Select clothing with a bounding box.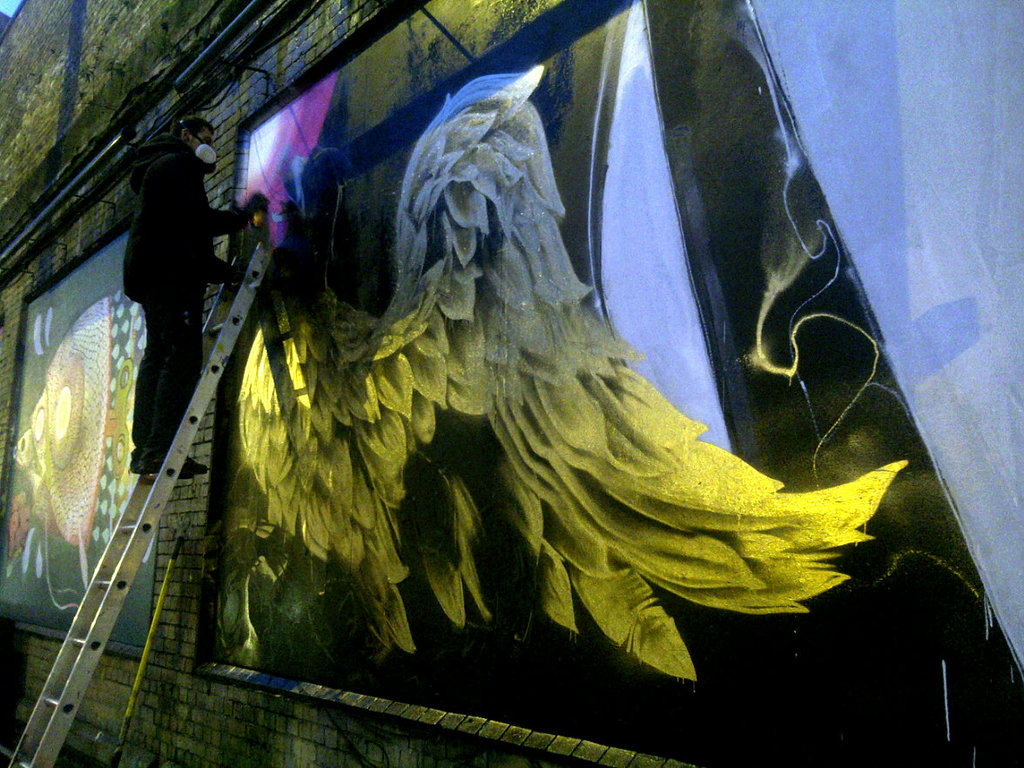
108,124,227,464.
